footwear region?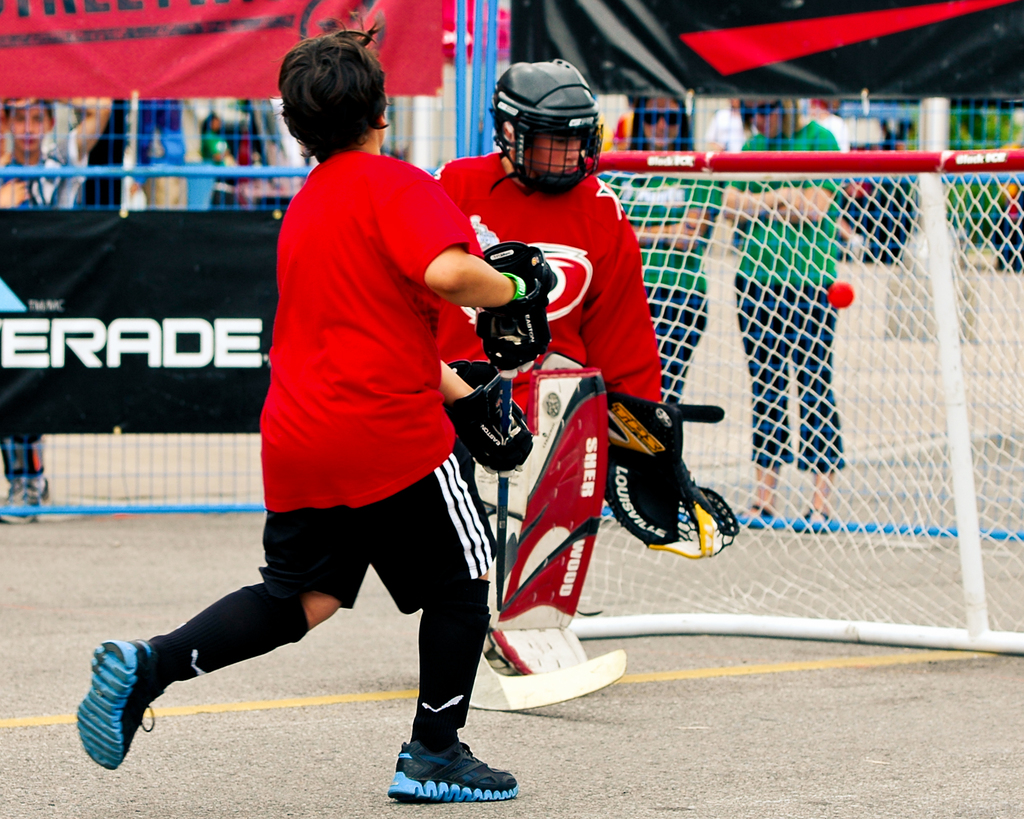
734,504,775,531
